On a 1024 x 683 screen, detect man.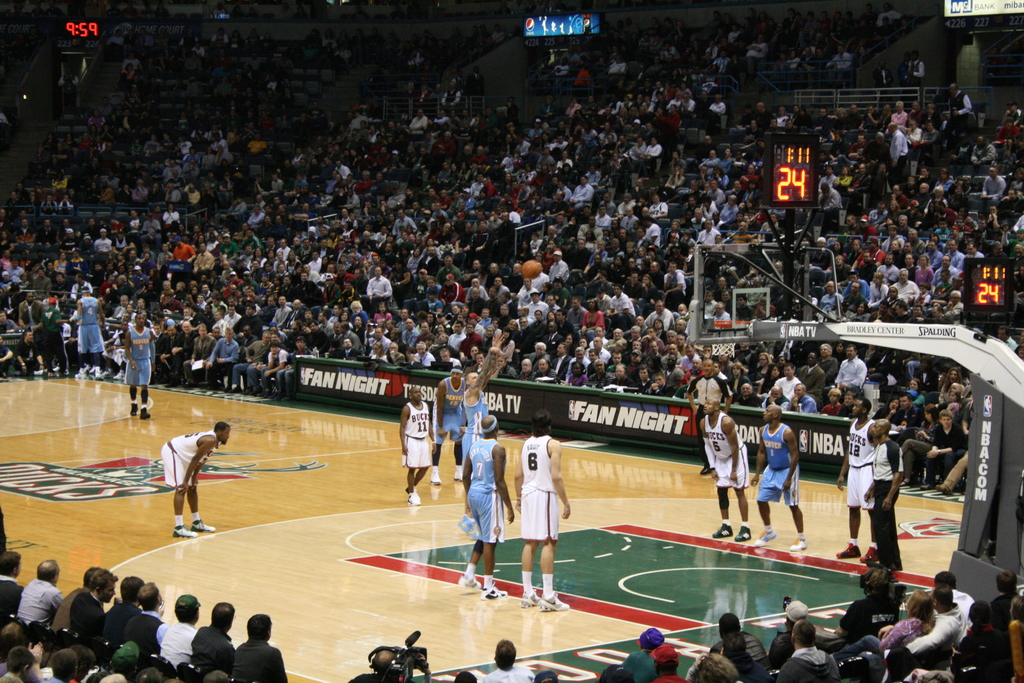
left=142, top=424, right=232, bottom=548.
